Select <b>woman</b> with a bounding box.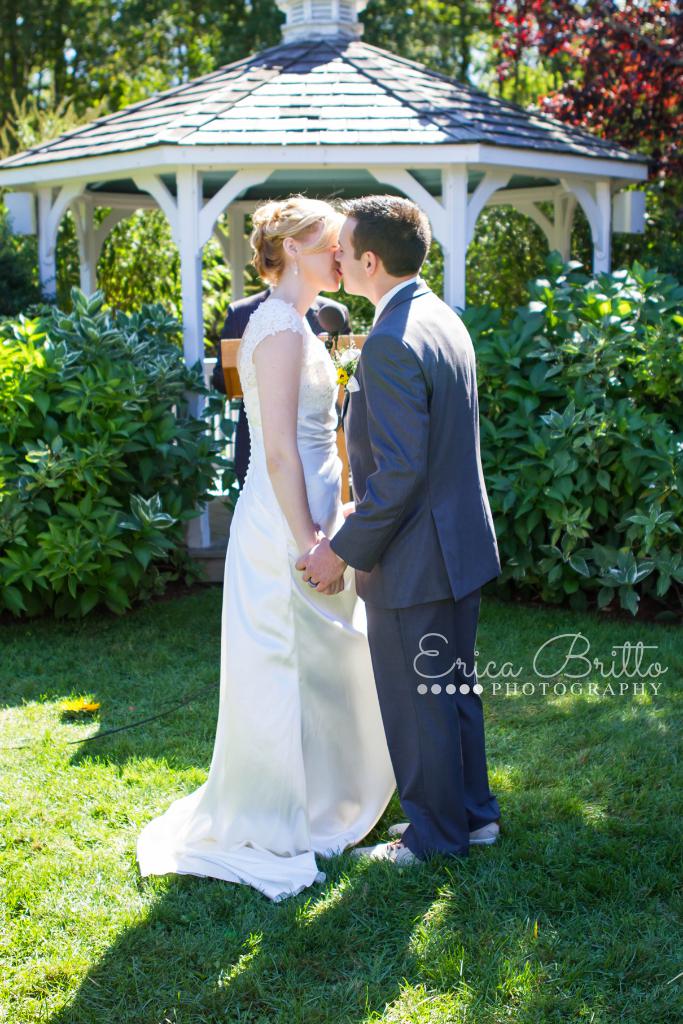
detection(153, 189, 392, 915).
